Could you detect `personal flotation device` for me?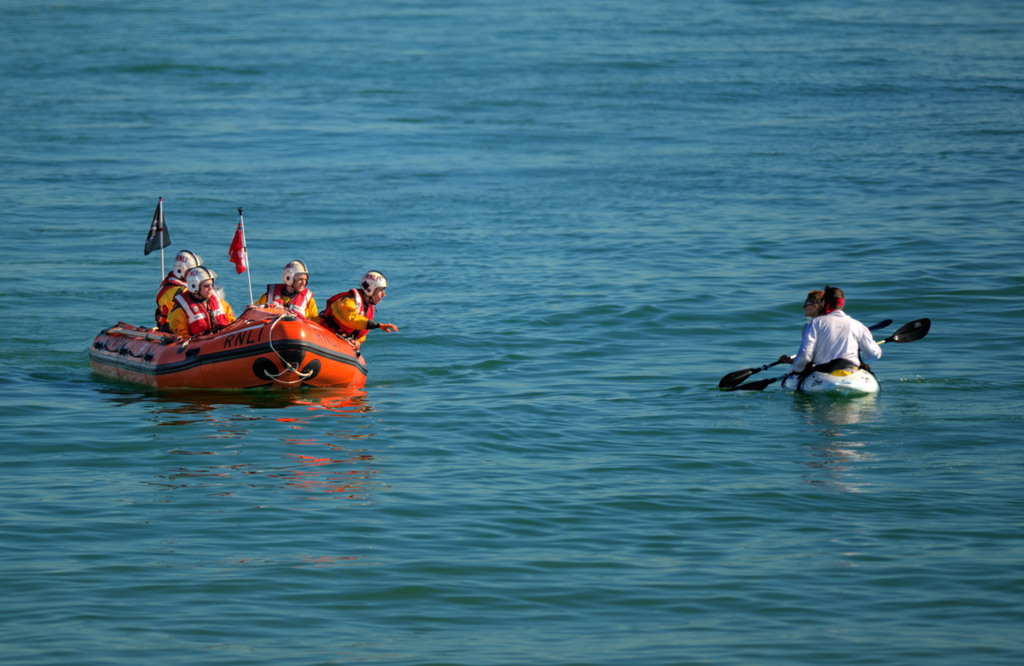
Detection result: 262/278/317/317.
